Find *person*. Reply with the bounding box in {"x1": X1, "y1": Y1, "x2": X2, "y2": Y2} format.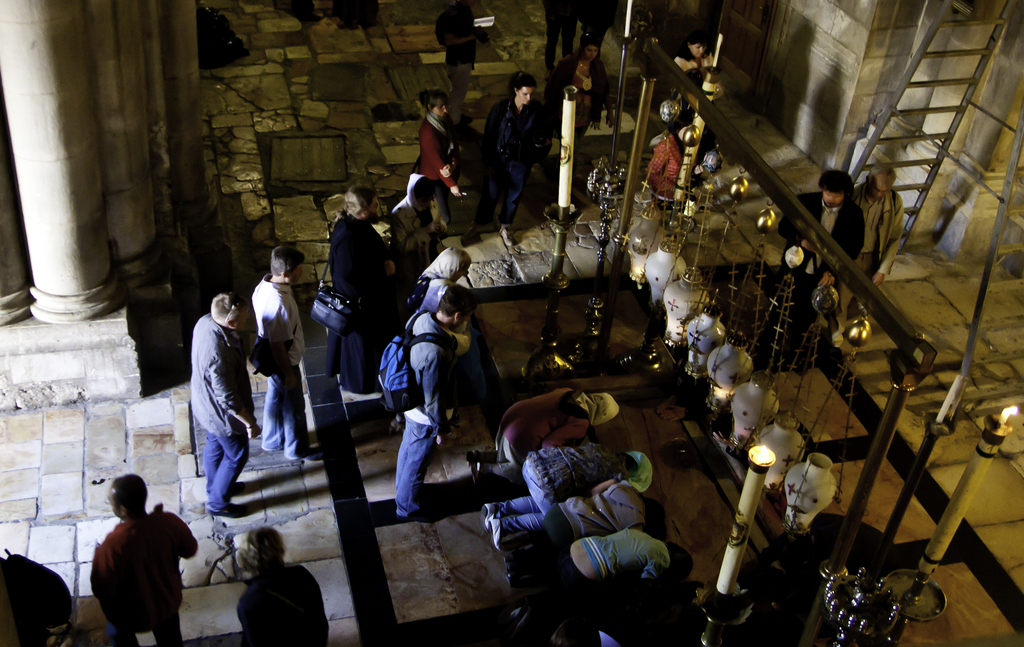
{"x1": 393, "y1": 282, "x2": 481, "y2": 520}.
